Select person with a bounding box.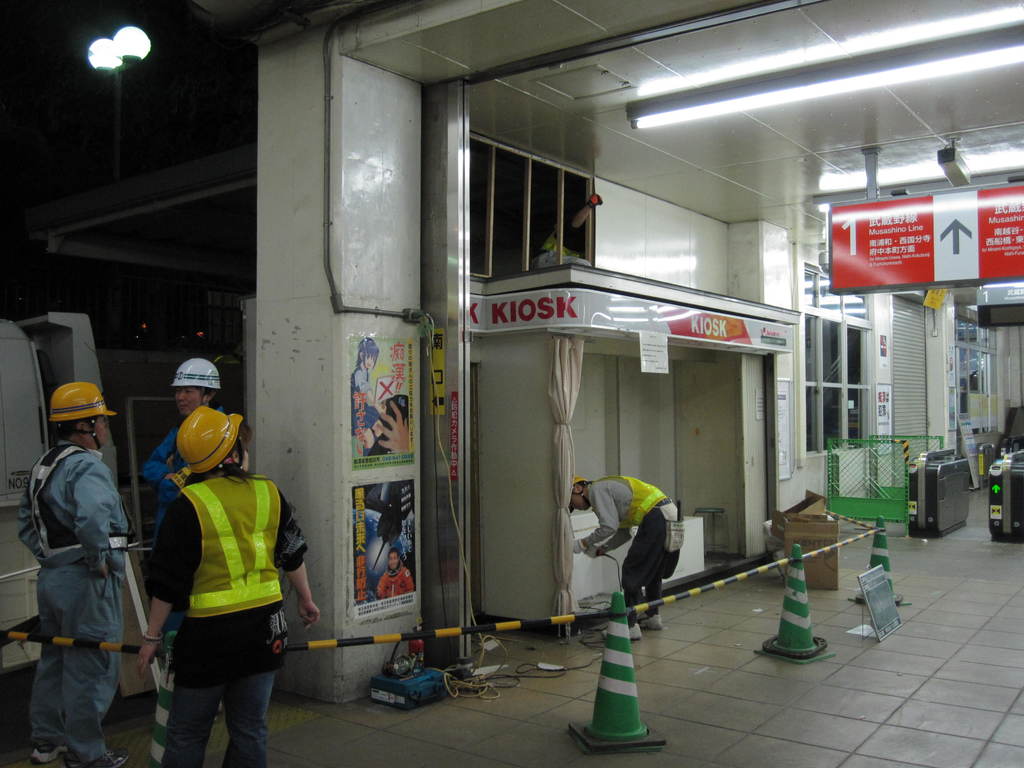
<box>579,468,684,648</box>.
